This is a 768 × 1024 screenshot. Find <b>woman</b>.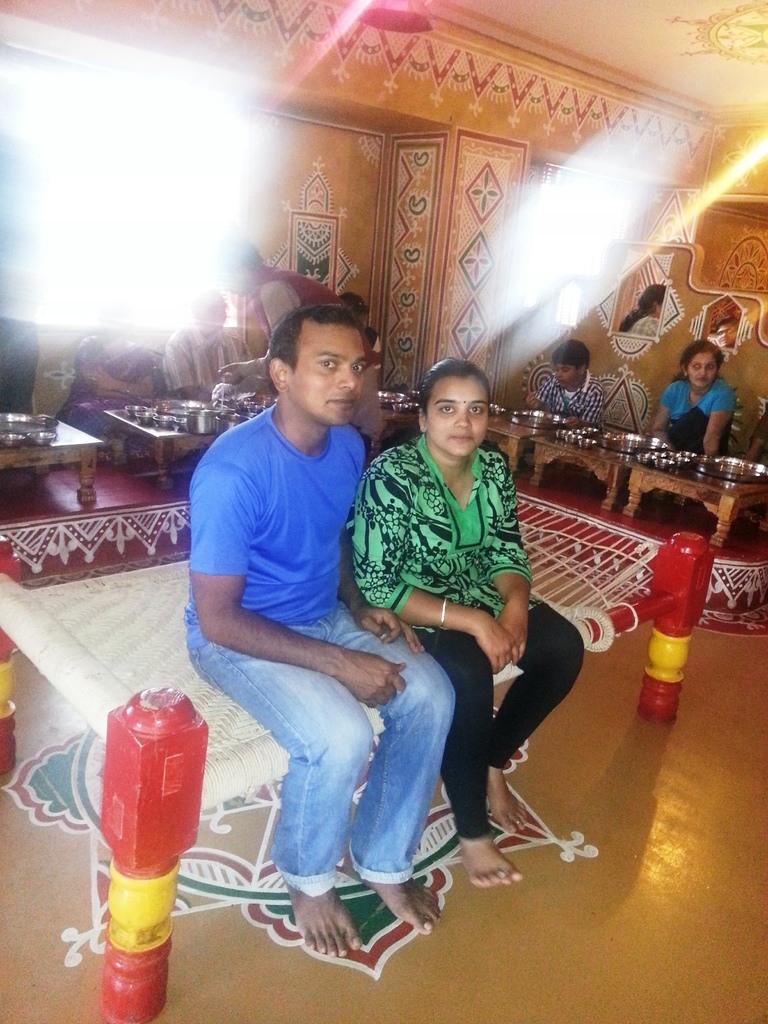
Bounding box: bbox=(61, 301, 173, 469).
